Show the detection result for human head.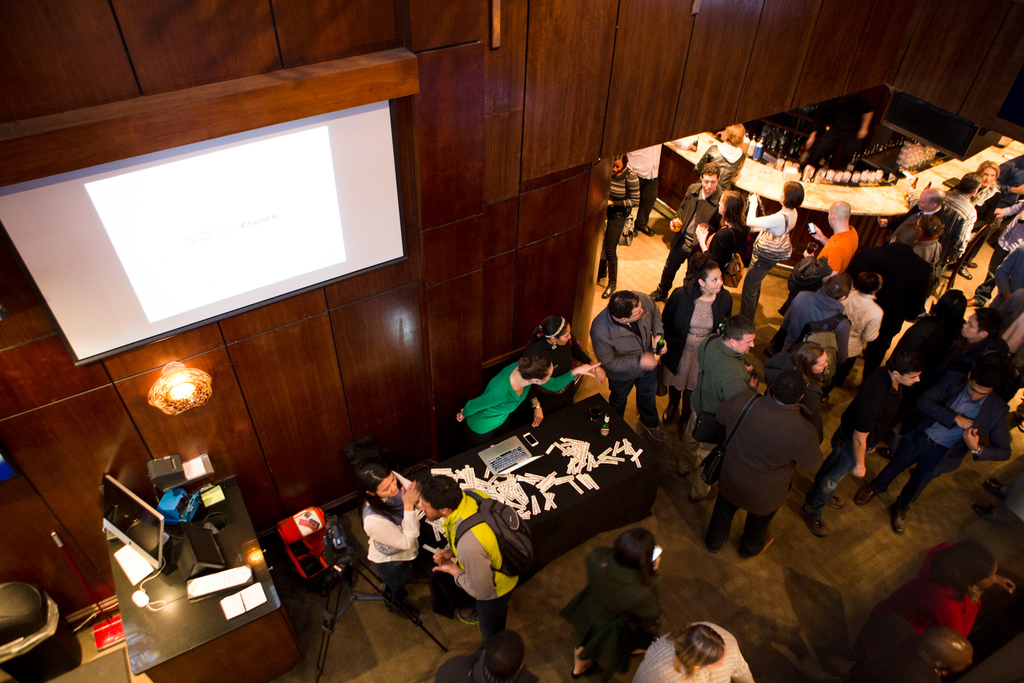
Rect(418, 475, 465, 519).
